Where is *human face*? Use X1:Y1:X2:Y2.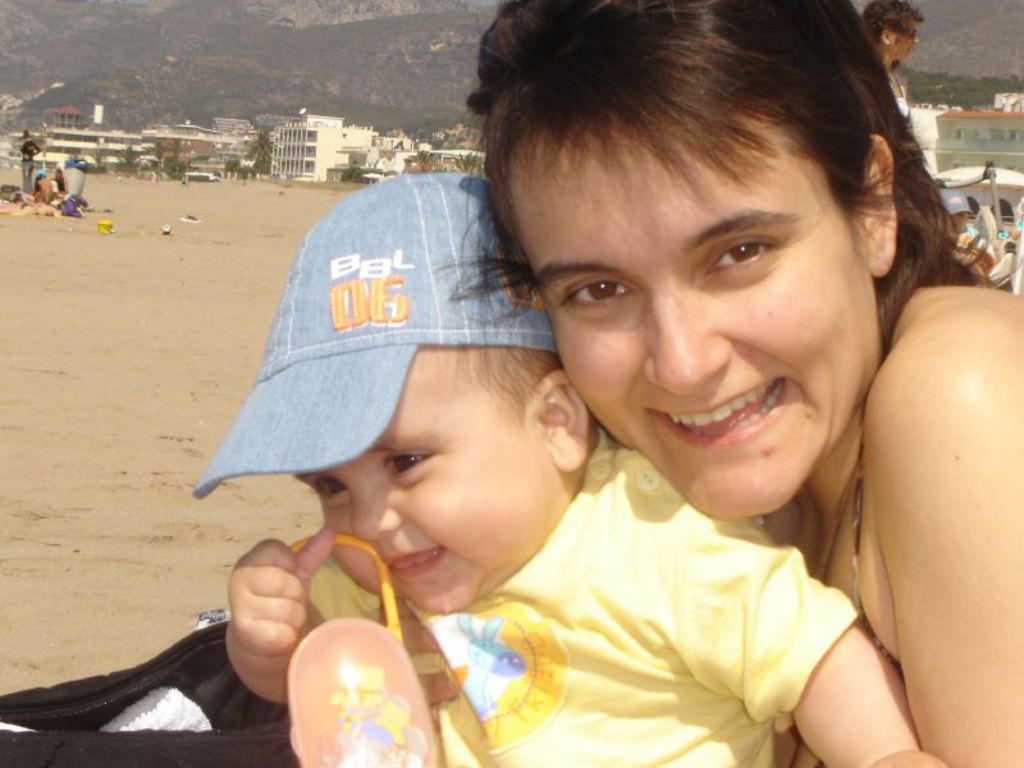
293:370:515:613.
